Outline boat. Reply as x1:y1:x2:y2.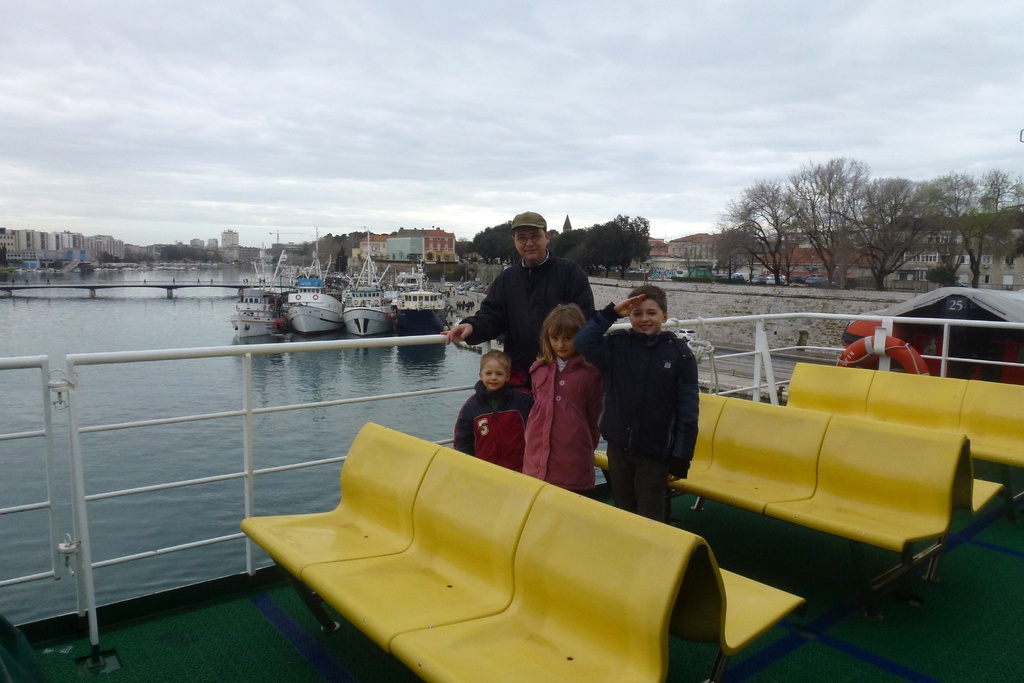
226:262:280:338.
